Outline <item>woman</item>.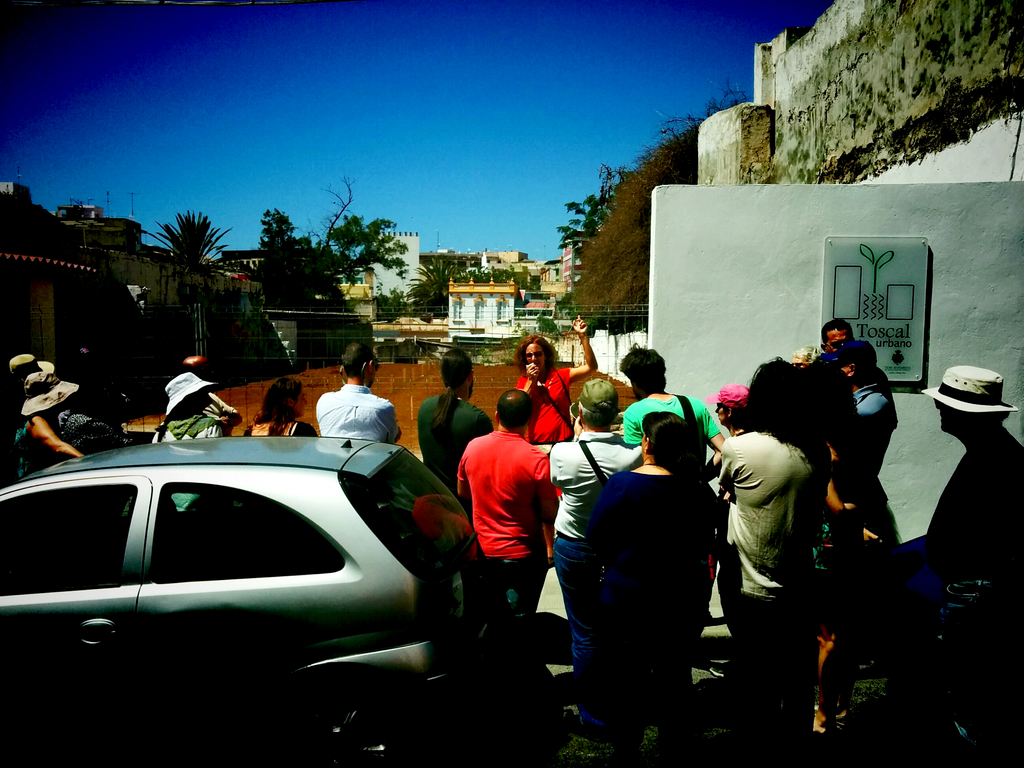
Outline: <region>511, 311, 600, 561</region>.
